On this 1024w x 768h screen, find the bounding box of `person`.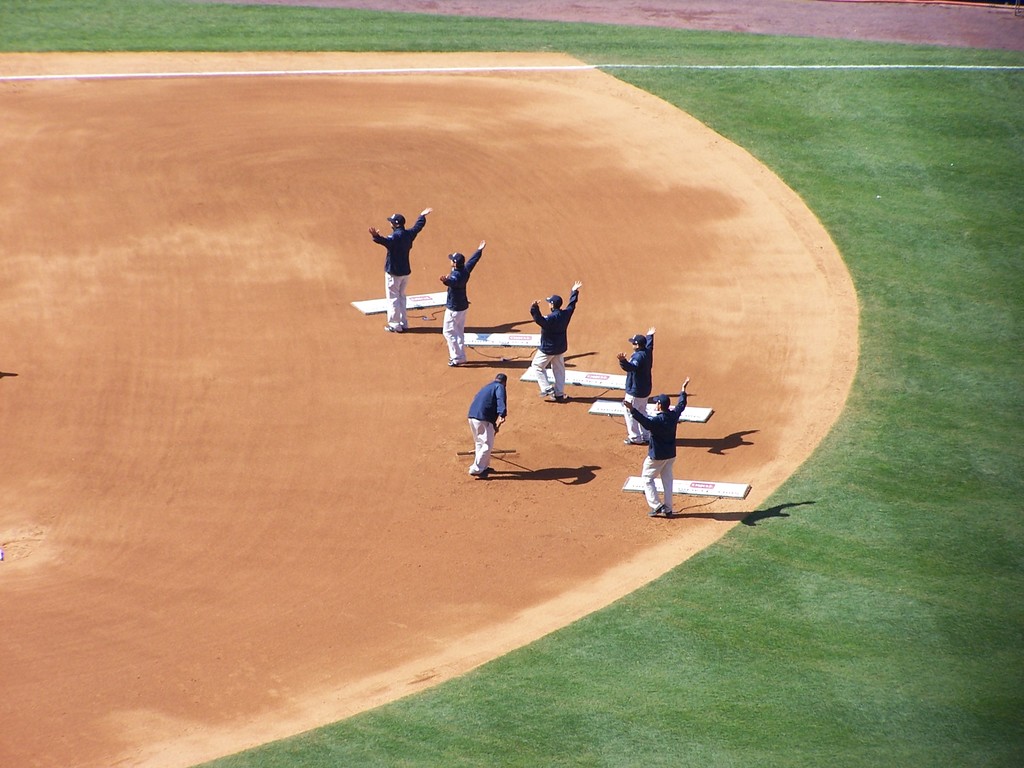
Bounding box: BBox(523, 281, 586, 403).
